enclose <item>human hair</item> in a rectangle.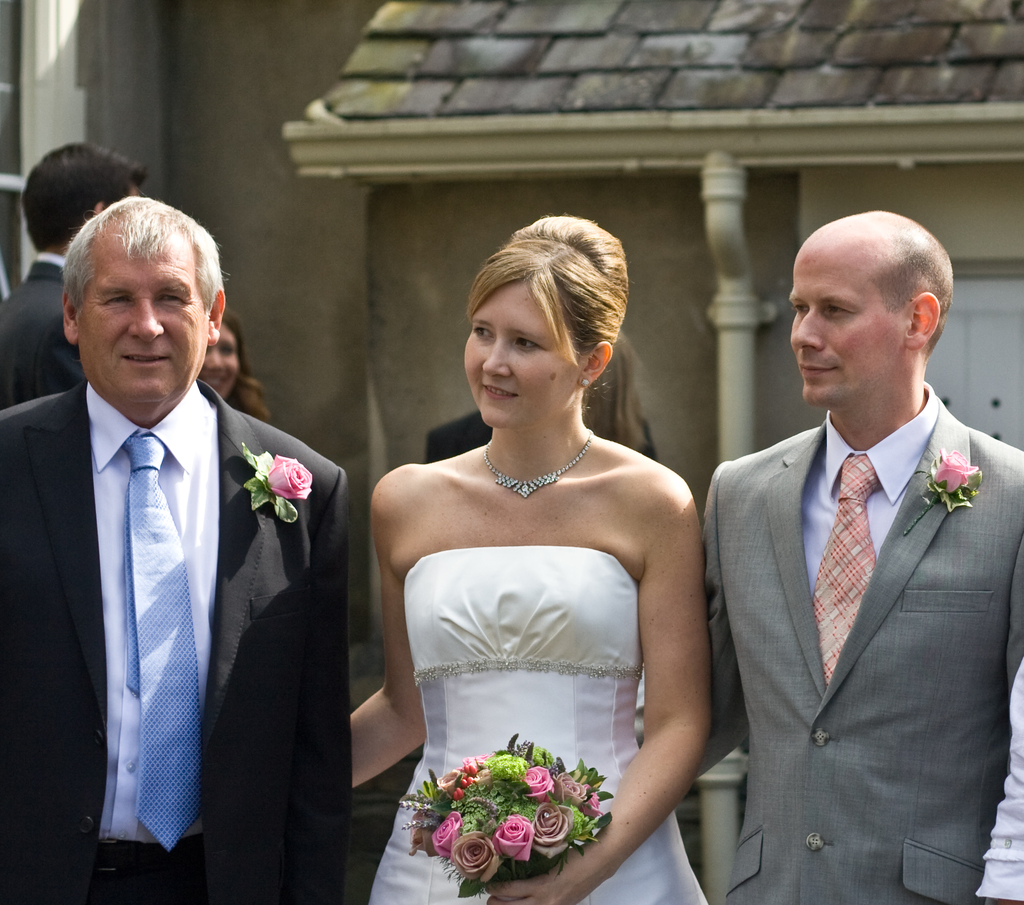
bbox(219, 303, 271, 426).
